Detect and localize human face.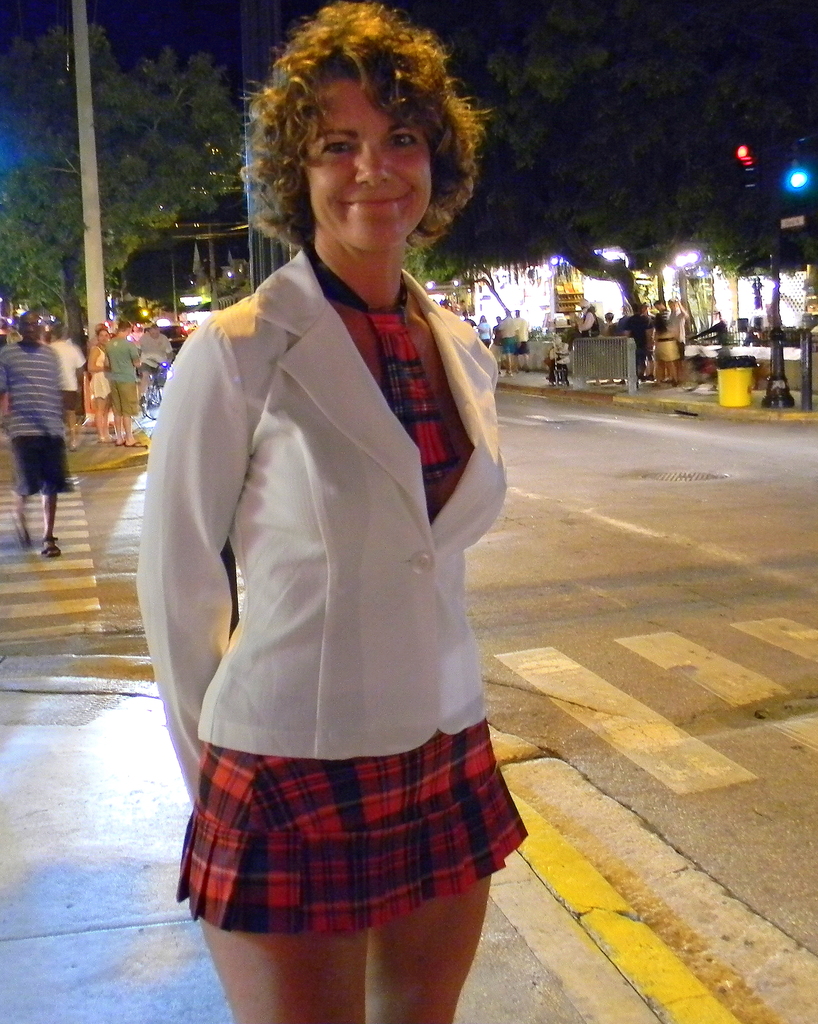
Localized at l=303, t=73, r=436, b=255.
